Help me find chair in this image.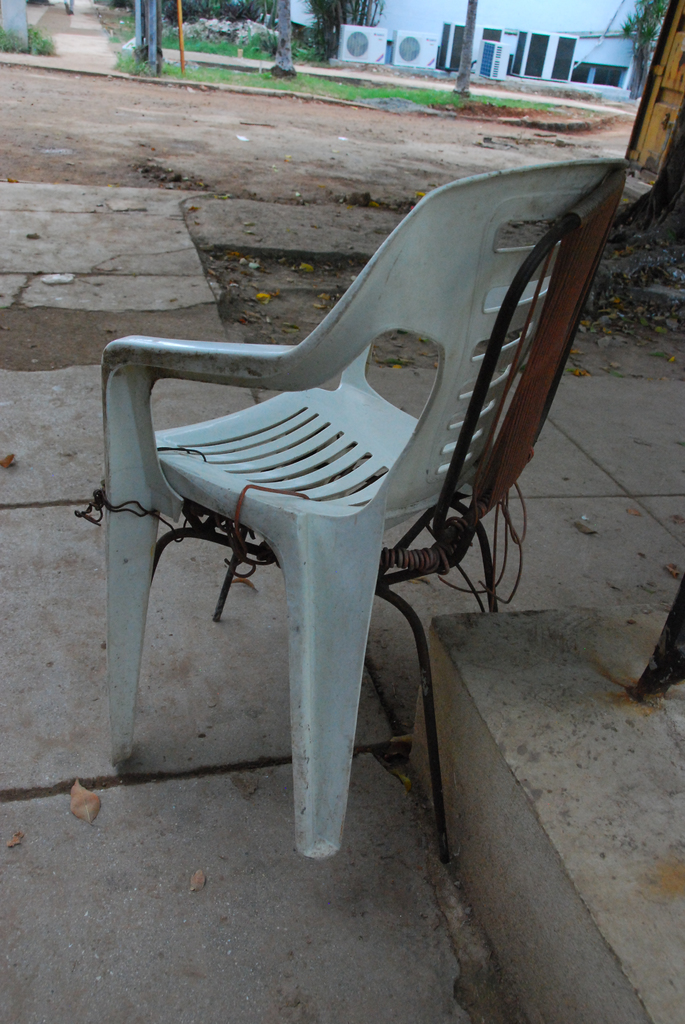
Found it: Rect(98, 153, 634, 858).
